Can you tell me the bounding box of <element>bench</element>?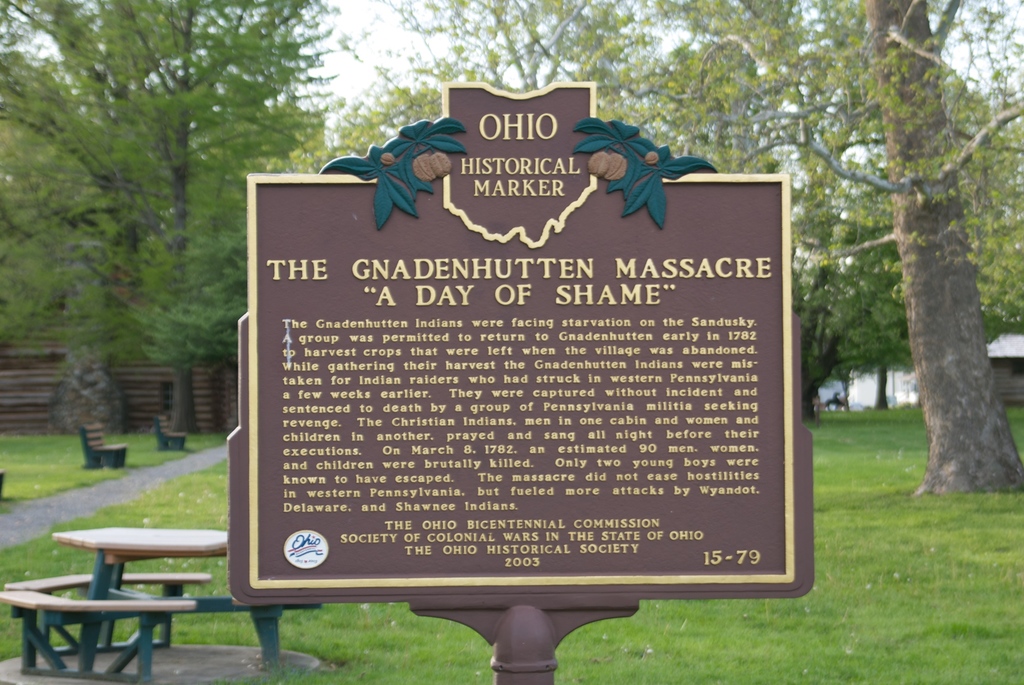
{"x1": 150, "y1": 411, "x2": 195, "y2": 455}.
